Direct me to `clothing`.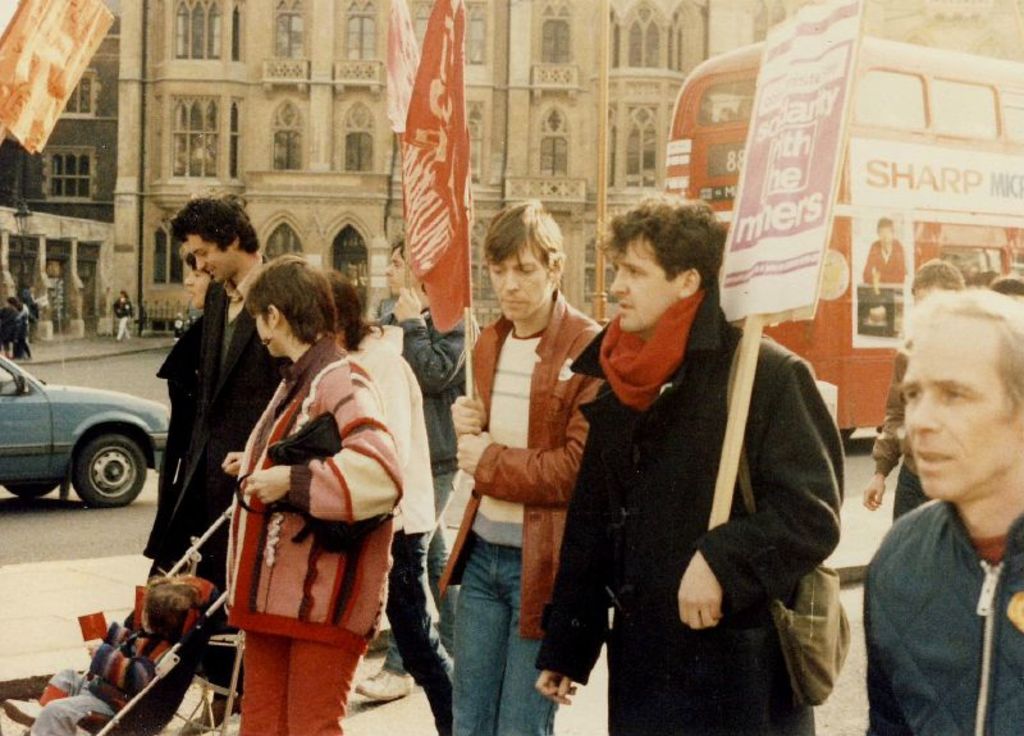
Direction: detection(212, 333, 406, 735).
